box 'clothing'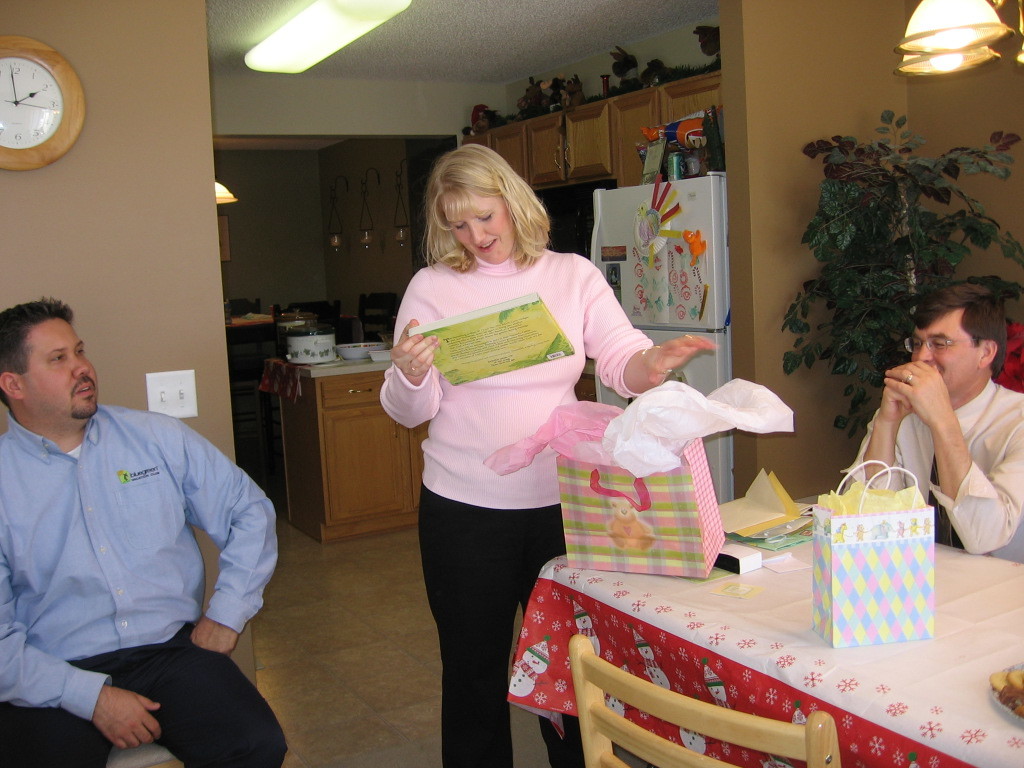
<bbox>373, 239, 671, 767</bbox>
